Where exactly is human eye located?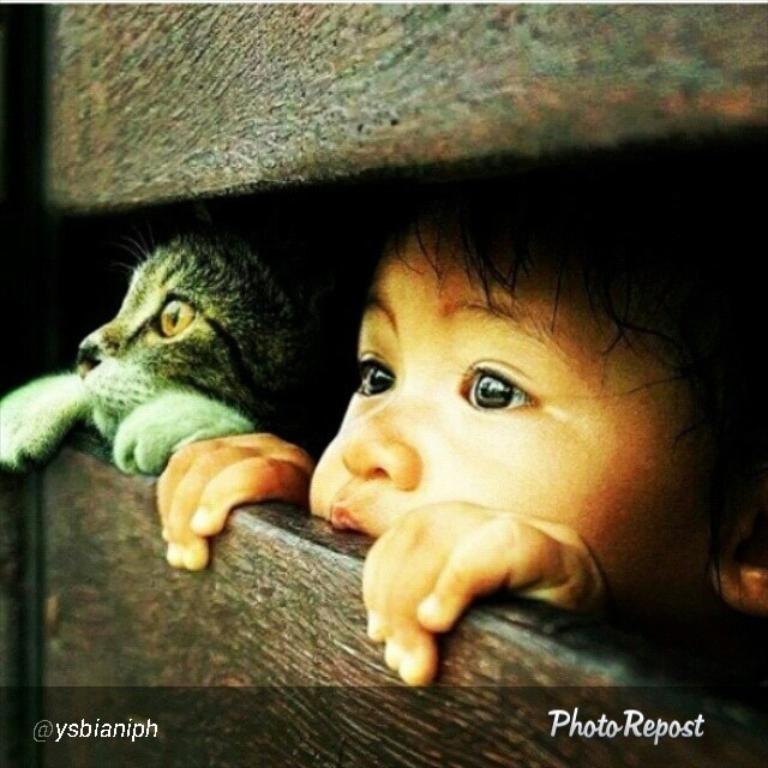
Its bounding box is (462, 359, 559, 431).
